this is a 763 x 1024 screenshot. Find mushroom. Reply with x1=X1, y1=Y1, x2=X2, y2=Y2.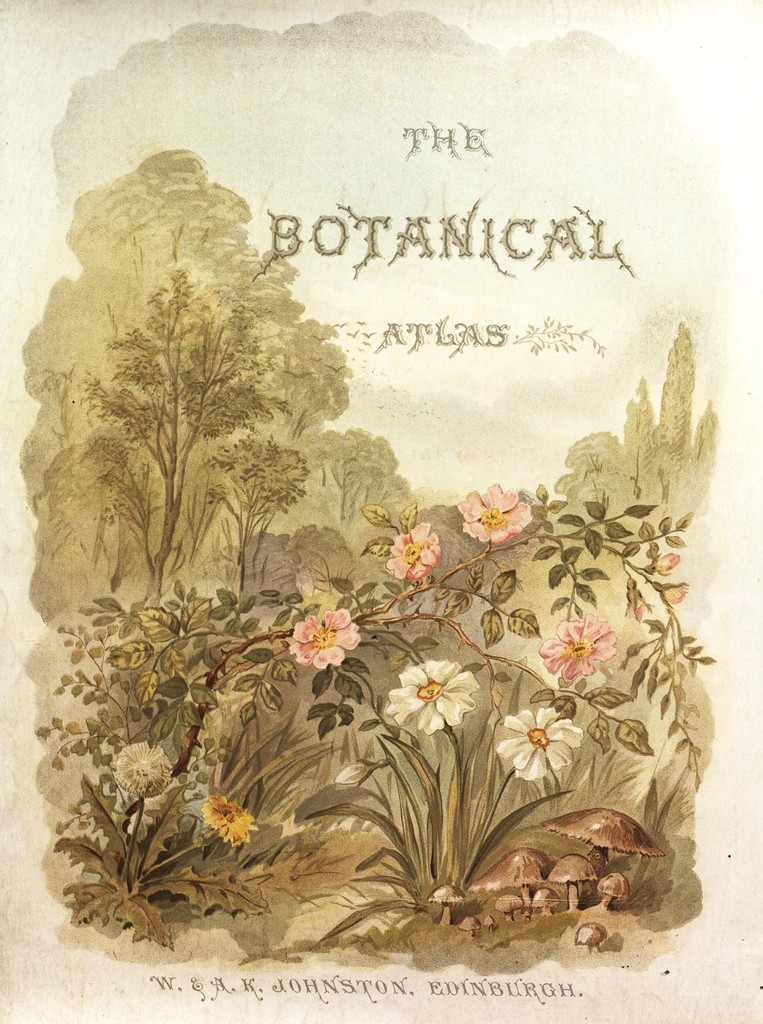
x1=423, y1=886, x2=470, y2=926.
